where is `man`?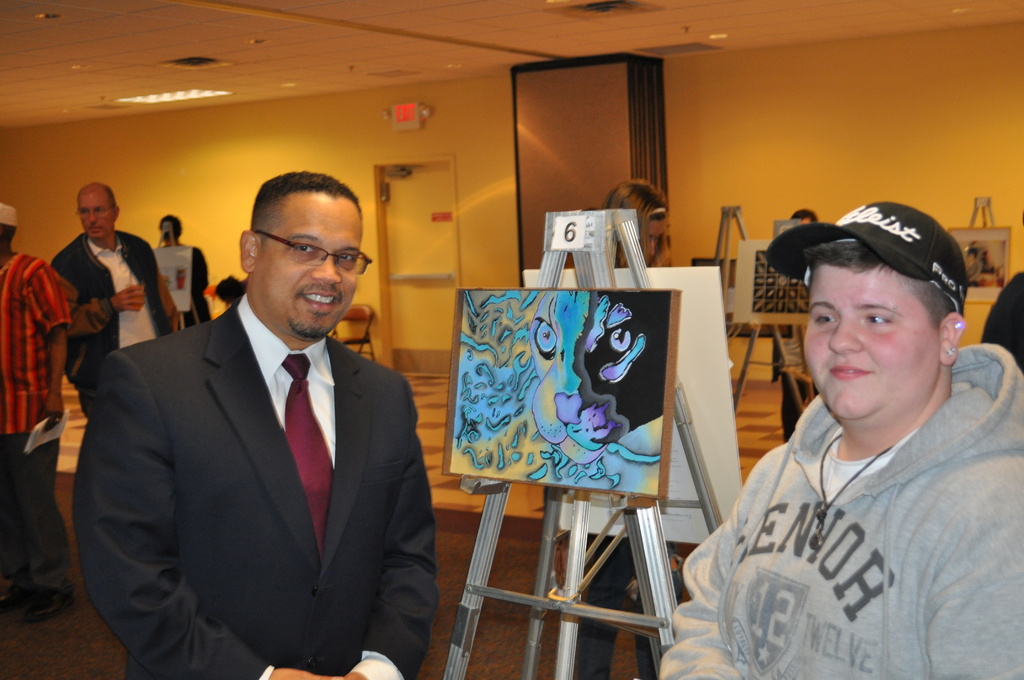
box(73, 161, 451, 679).
